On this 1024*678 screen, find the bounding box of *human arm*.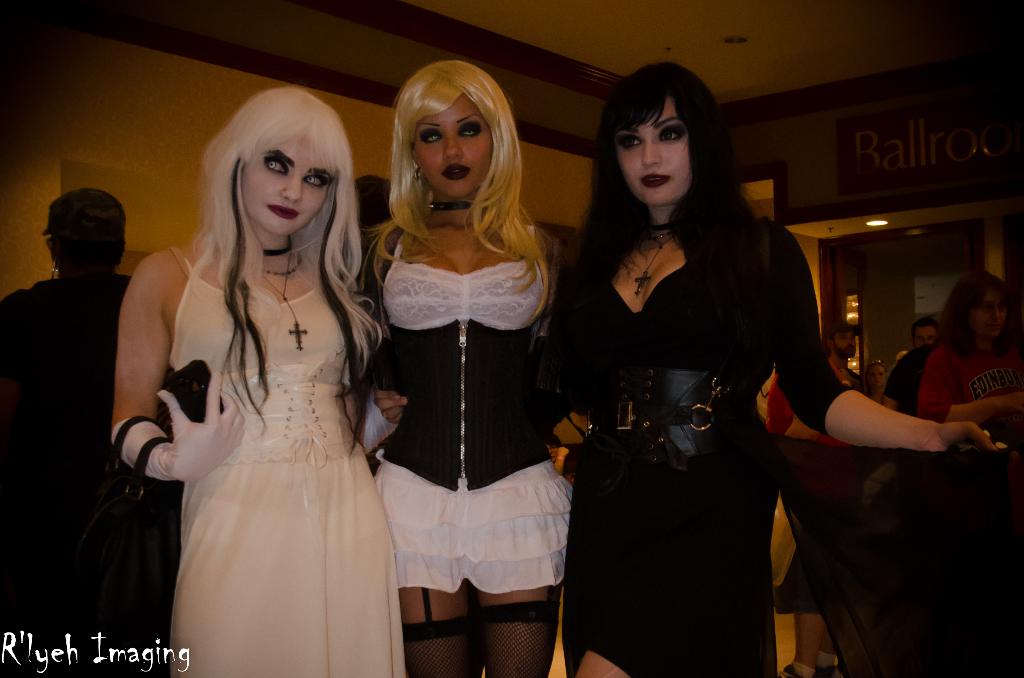
Bounding box: box=[110, 250, 252, 479].
